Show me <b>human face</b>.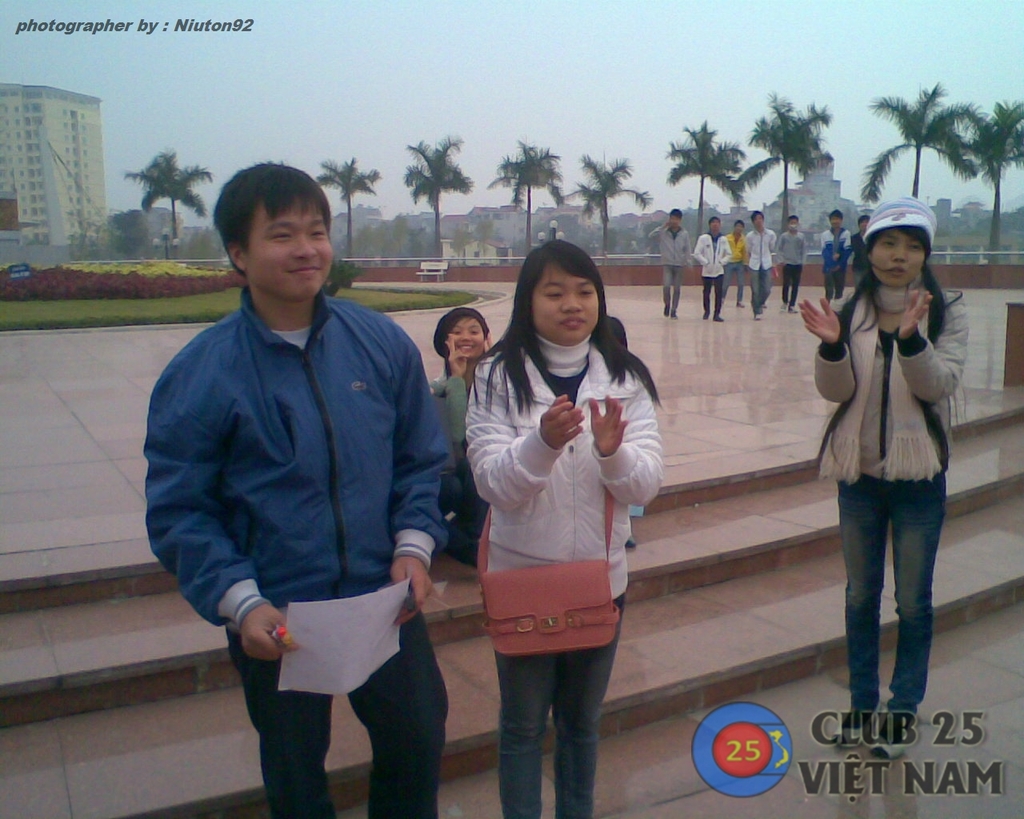
<b>human face</b> is here: <bbox>669, 214, 682, 229</bbox>.
